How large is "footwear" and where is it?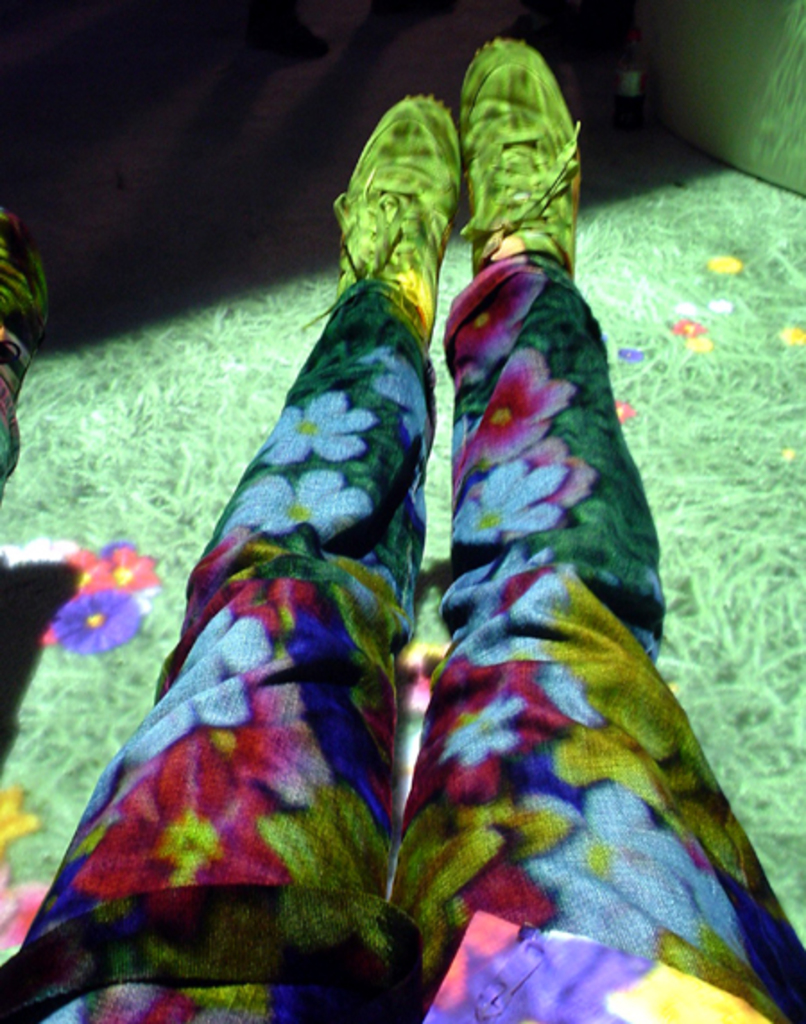
Bounding box: region(459, 38, 584, 279).
